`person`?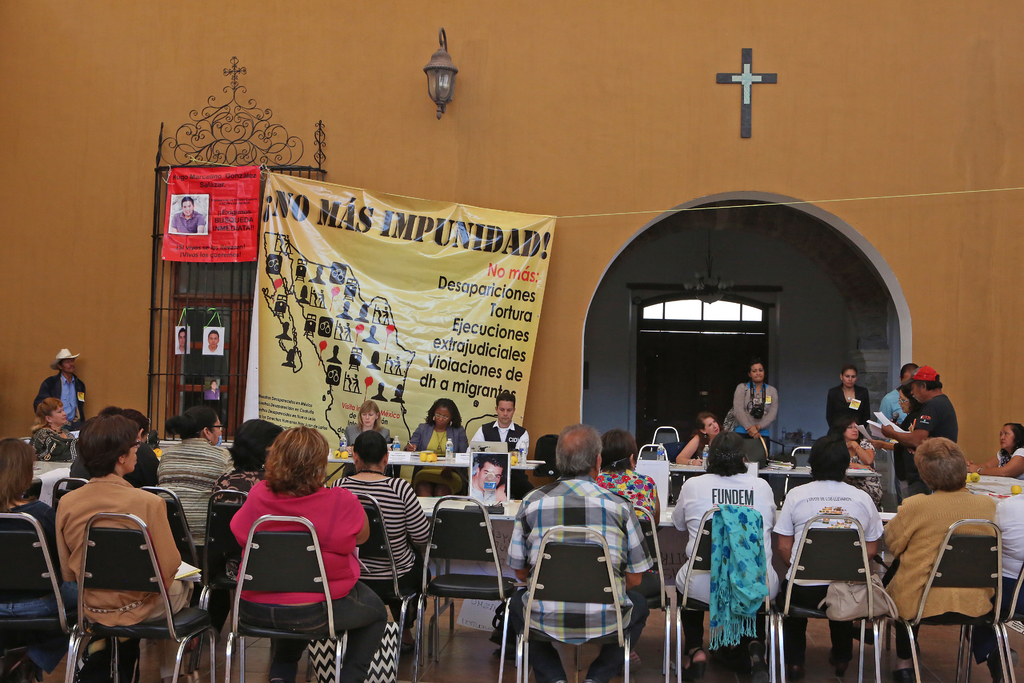
{"x1": 173, "y1": 327, "x2": 189, "y2": 353}
